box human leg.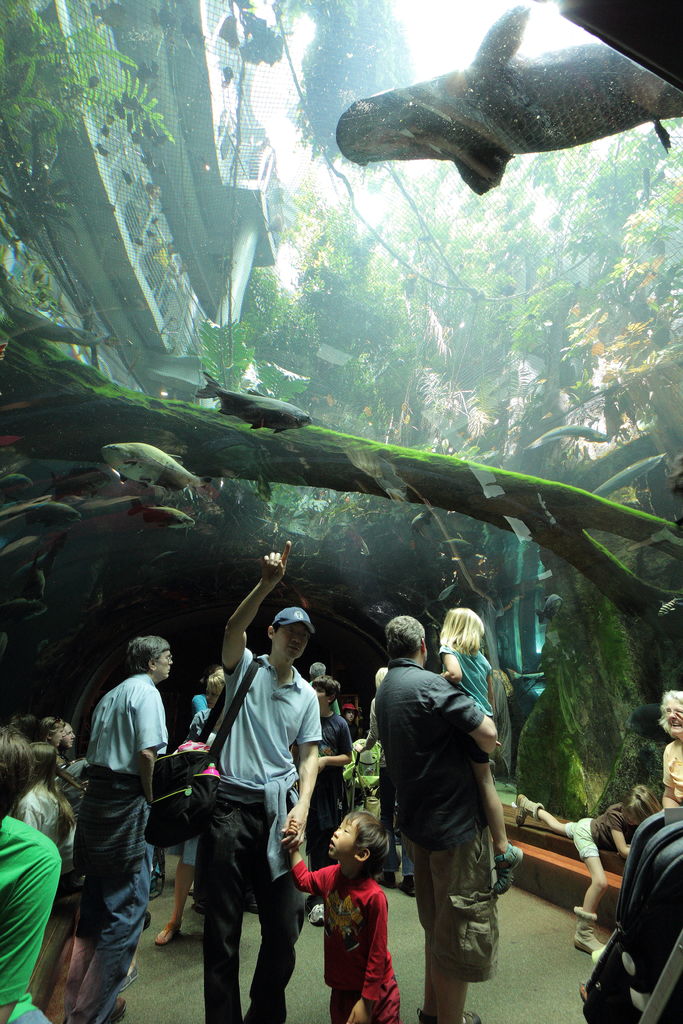
select_region(429, 820, 497, 1023).
